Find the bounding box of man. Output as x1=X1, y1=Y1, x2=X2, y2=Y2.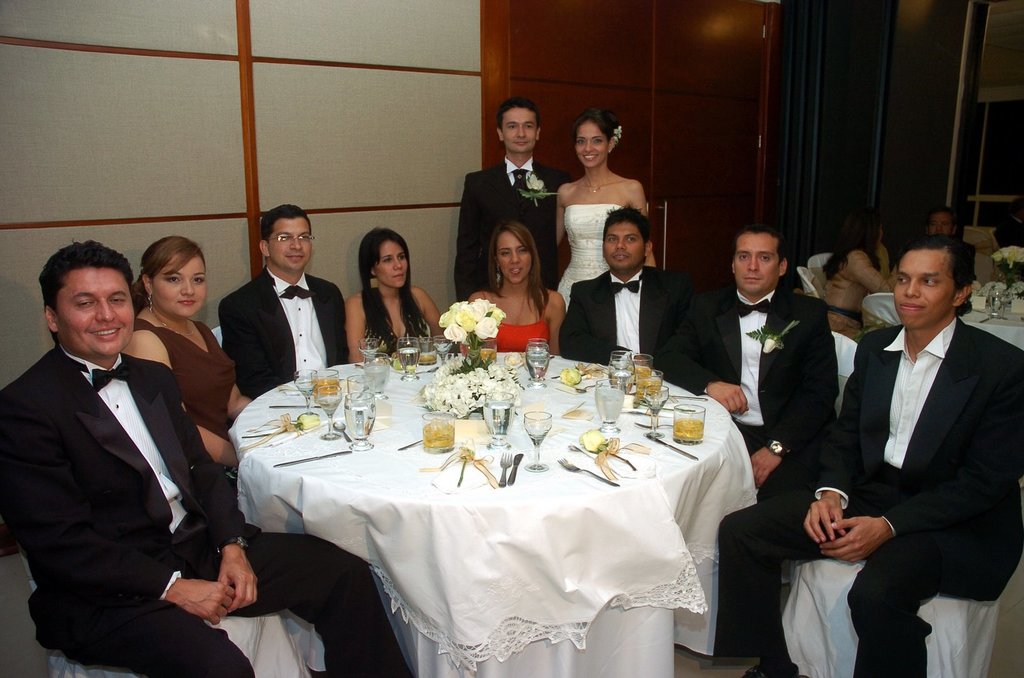
x1=924, y1=207, x2=960, y2=244.
